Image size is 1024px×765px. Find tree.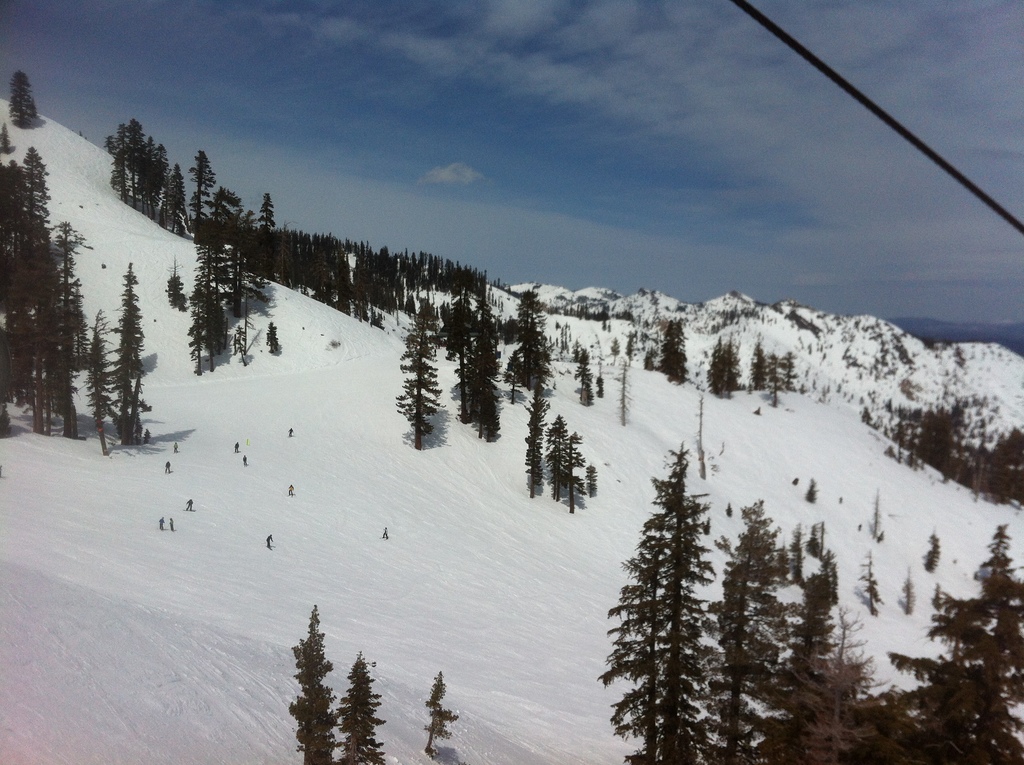
12, 68, 35, 117.
